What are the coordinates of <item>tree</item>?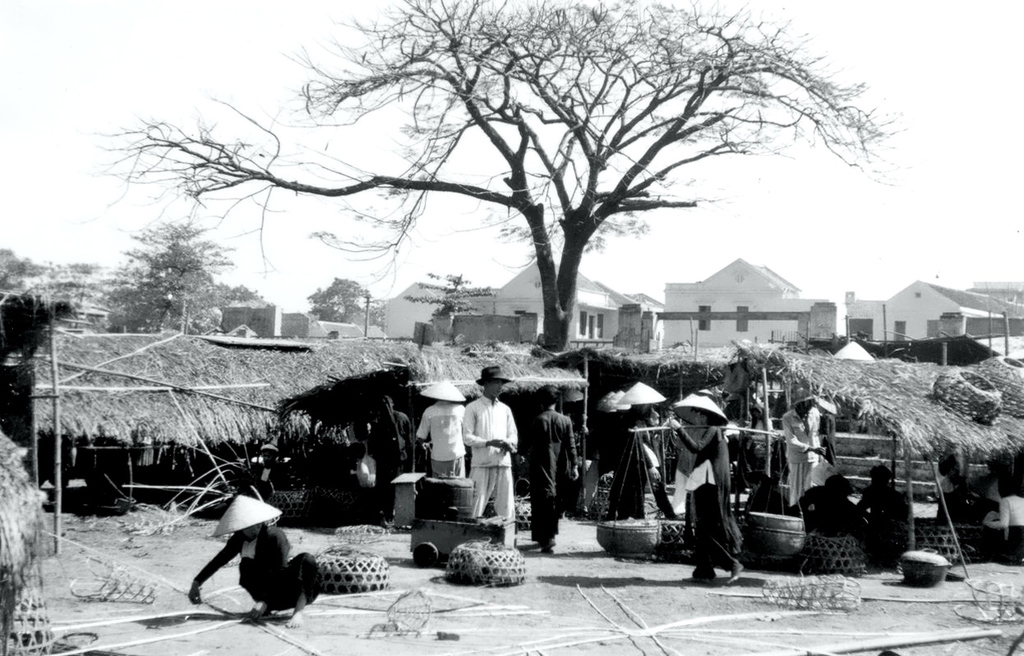
select_region(98, 201, 237, 340).
